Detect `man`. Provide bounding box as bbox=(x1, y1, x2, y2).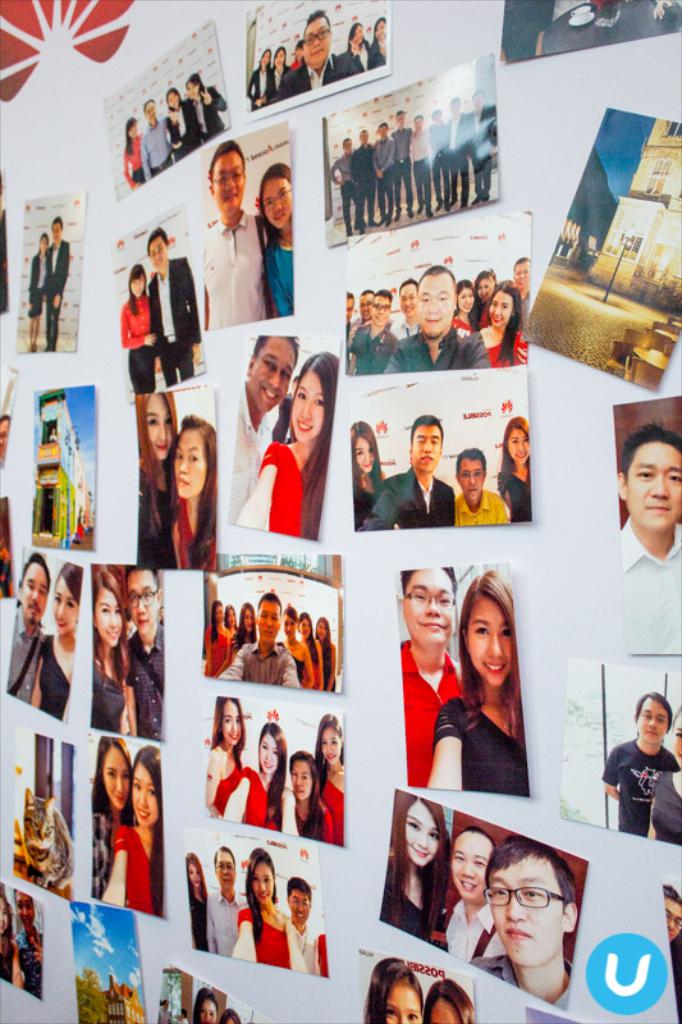
bbox=(45, 216, 70, 353).
